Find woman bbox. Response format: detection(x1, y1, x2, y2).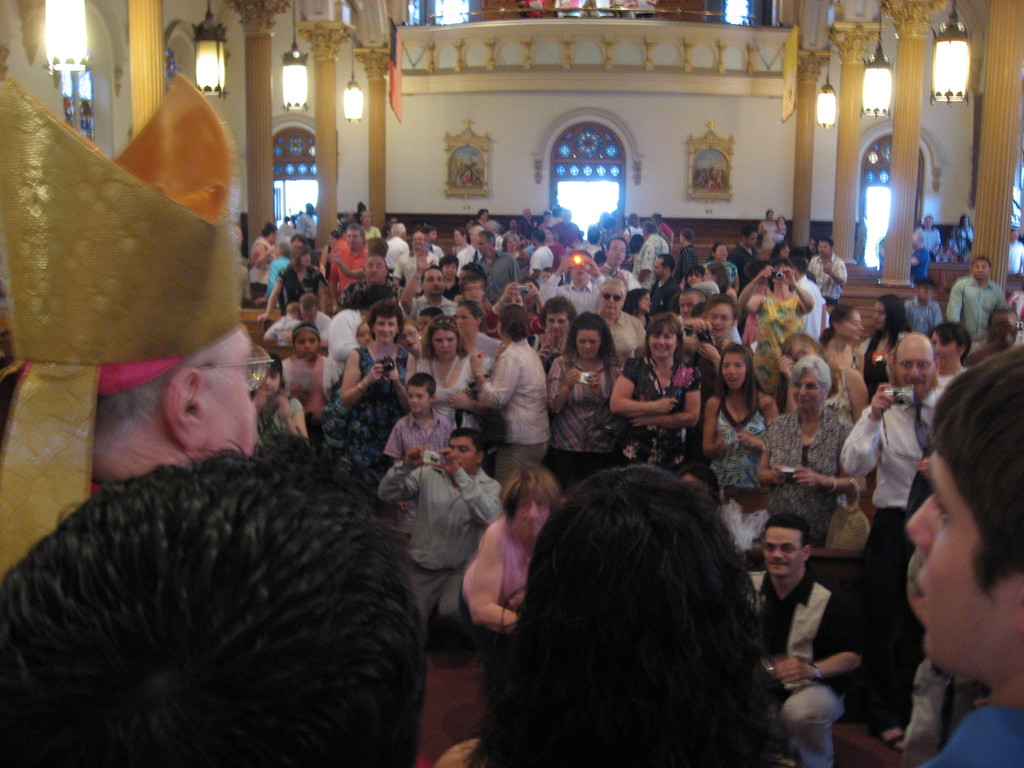
detection(417, 317, 472, 431).
